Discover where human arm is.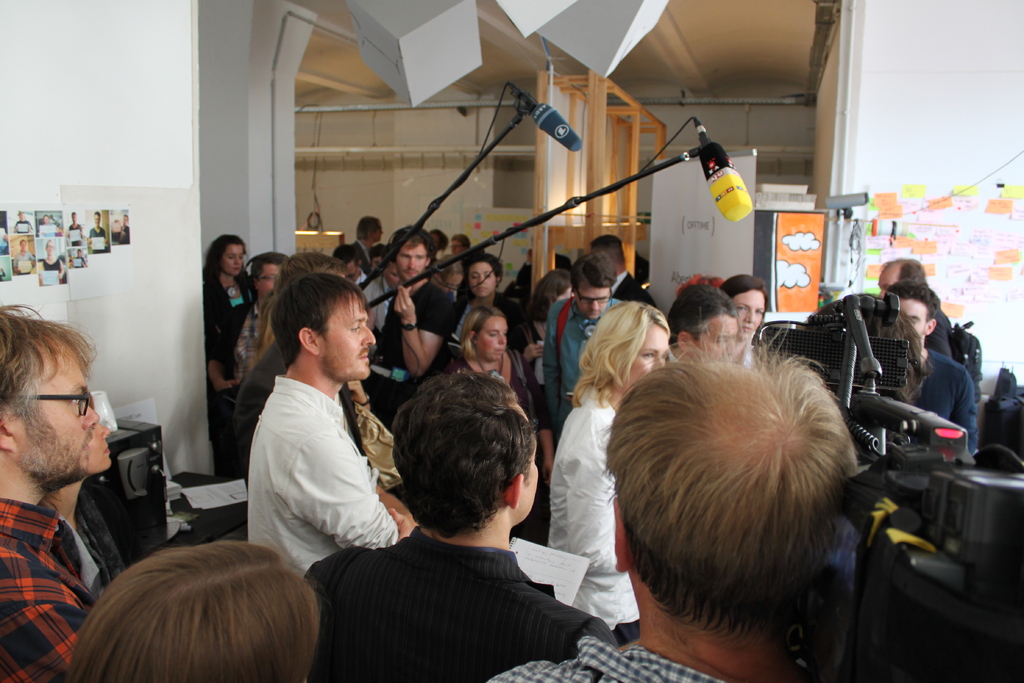
Discovered at <region>569, 621, 618, 657</region>.
